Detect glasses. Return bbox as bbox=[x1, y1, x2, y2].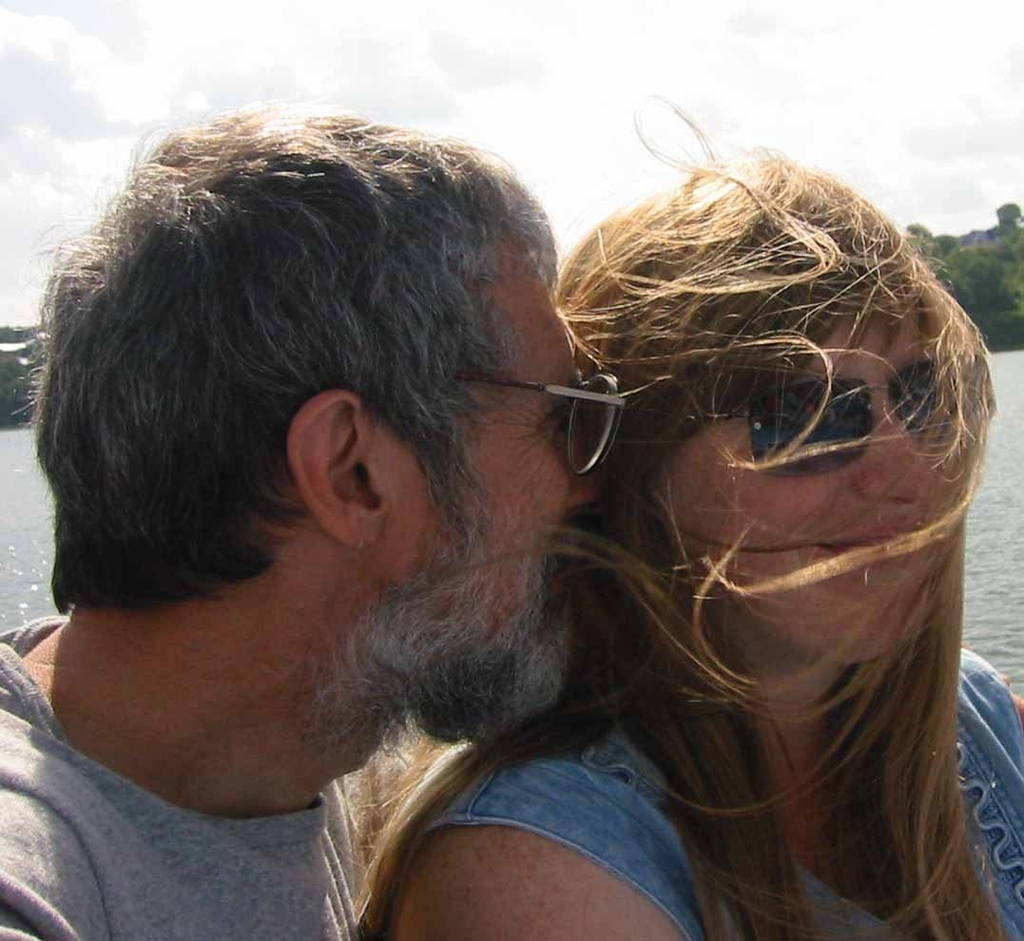
bbox=[442, 366, 627, 472].
